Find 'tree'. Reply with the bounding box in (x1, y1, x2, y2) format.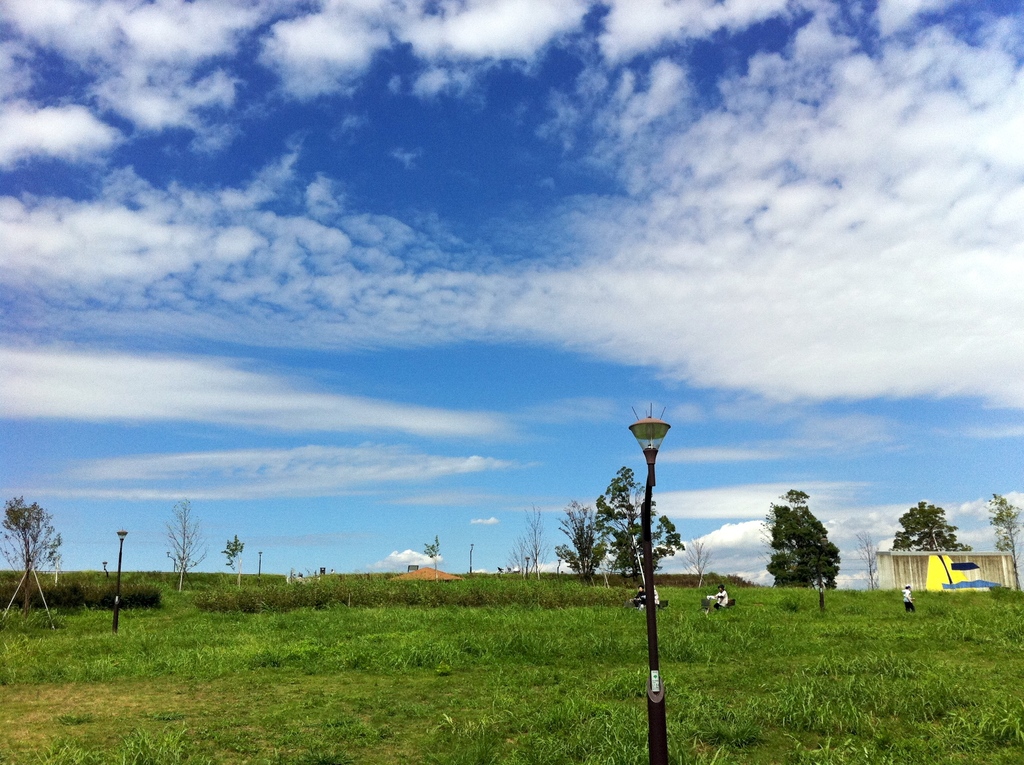
(771, 489, 854, 613).
